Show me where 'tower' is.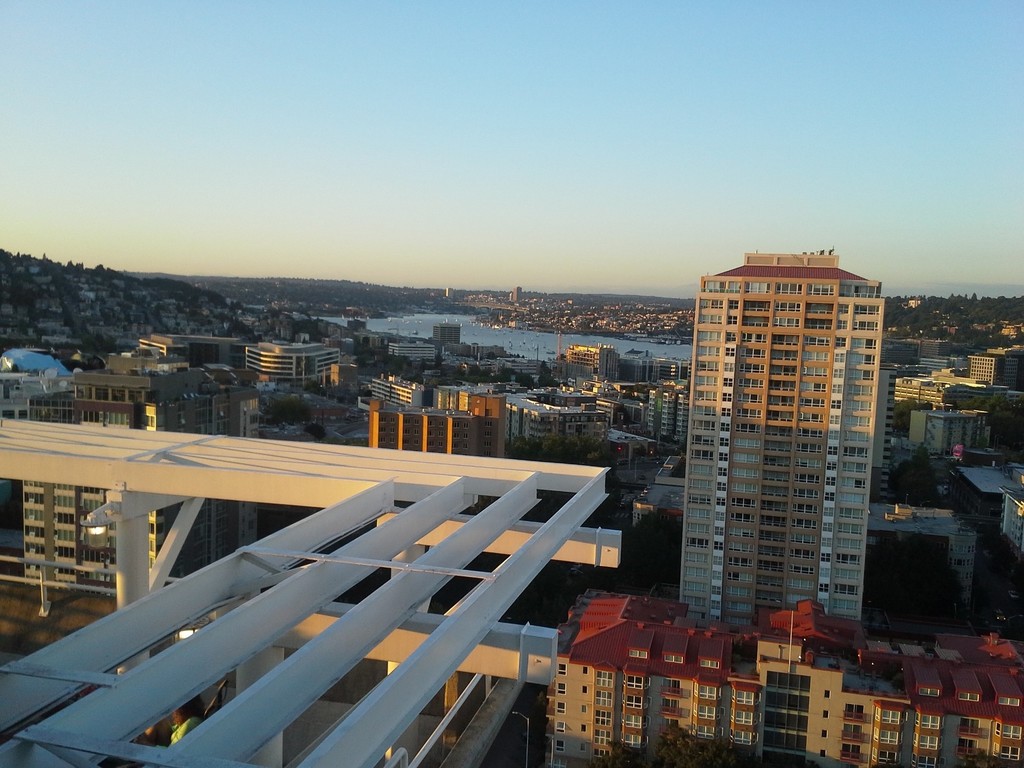
'tower' is at region(648, 216, 899, 667).
